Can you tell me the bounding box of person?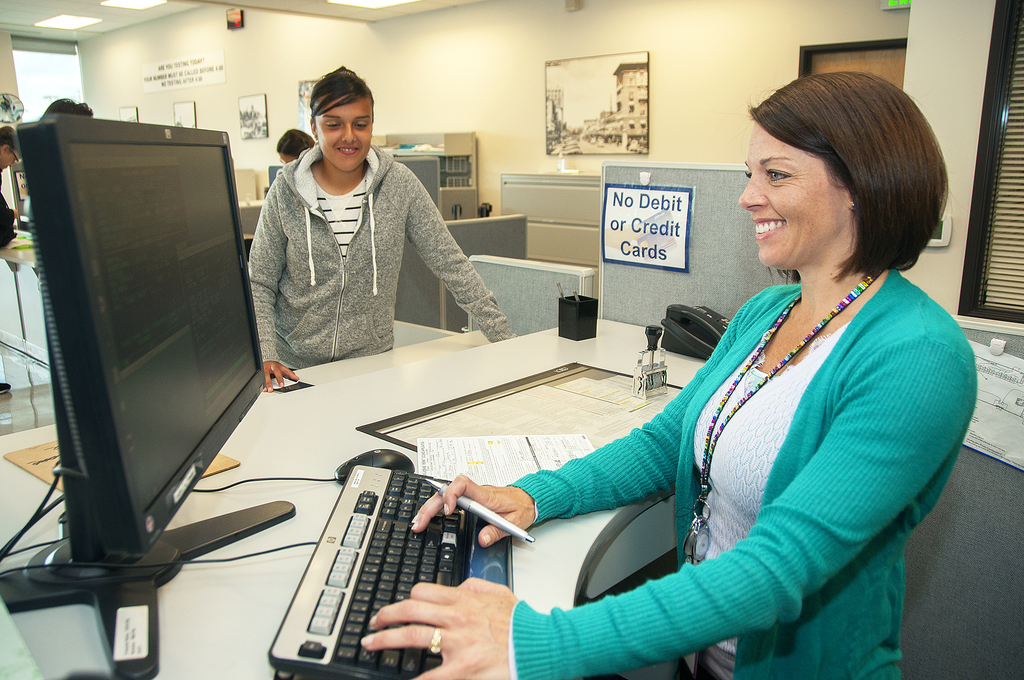
box(254, 60, 524, 393).
